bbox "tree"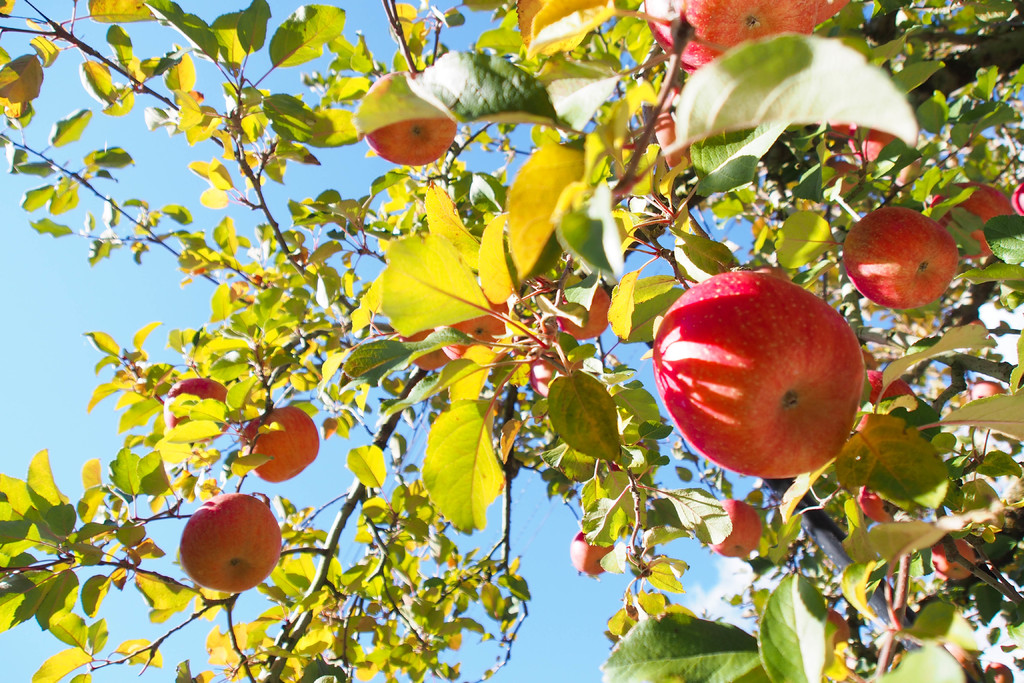
(x1=0, y1=0, x2=771, y2=682)
